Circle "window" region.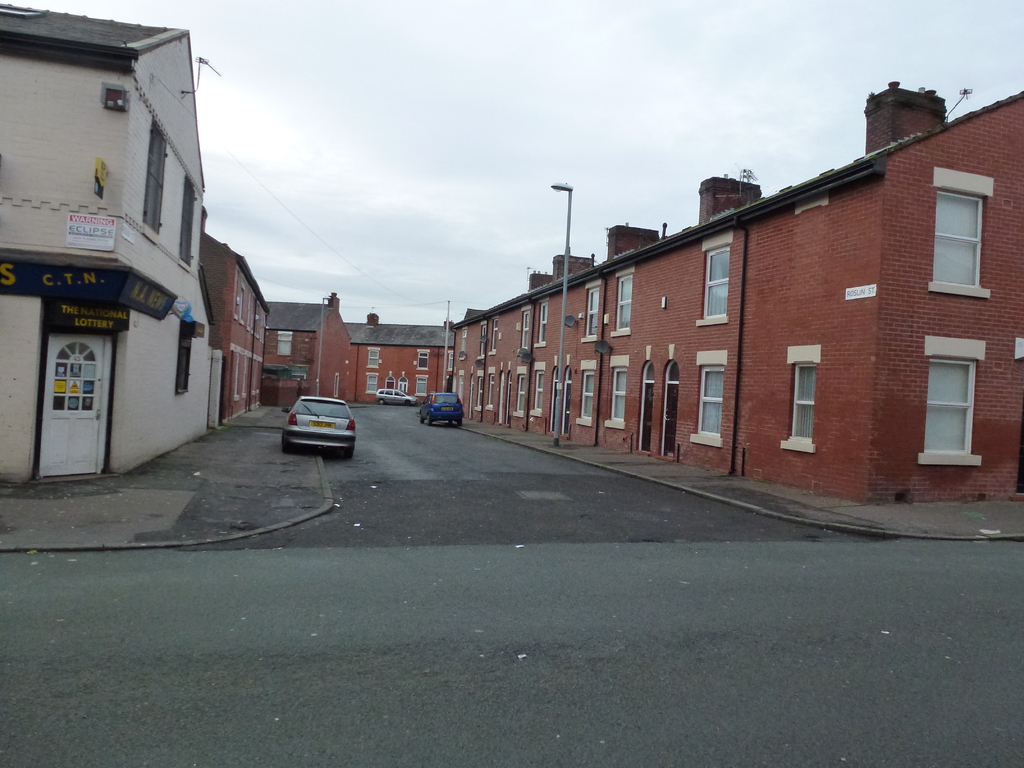
Region: x1=781, y1=342, x2=822, y2=449.
